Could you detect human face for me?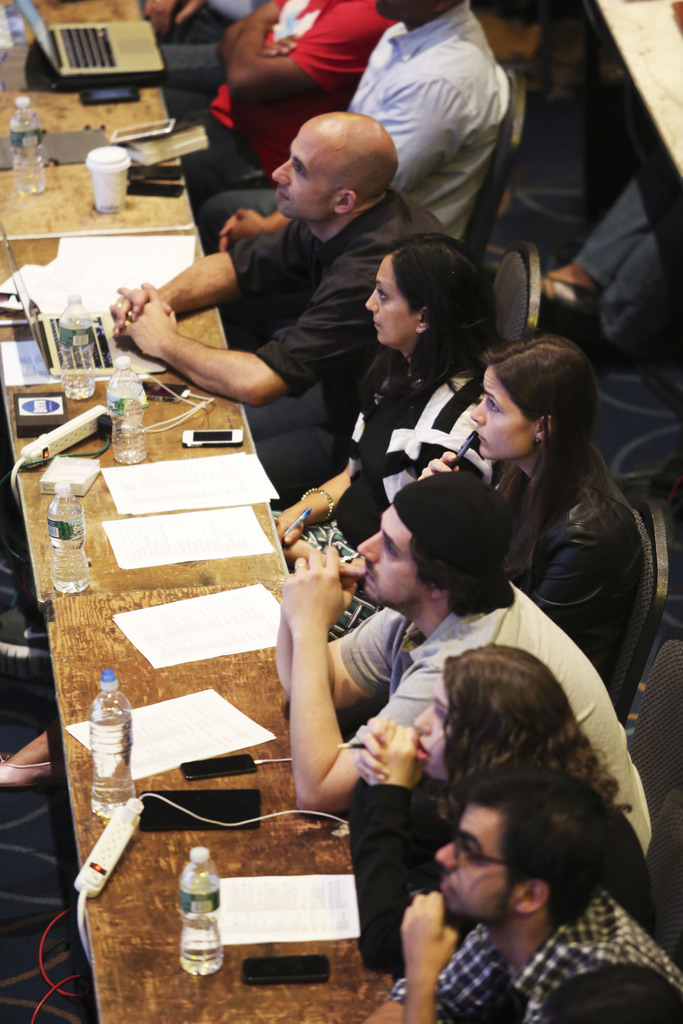
Detection result: 431:799:531:925.
